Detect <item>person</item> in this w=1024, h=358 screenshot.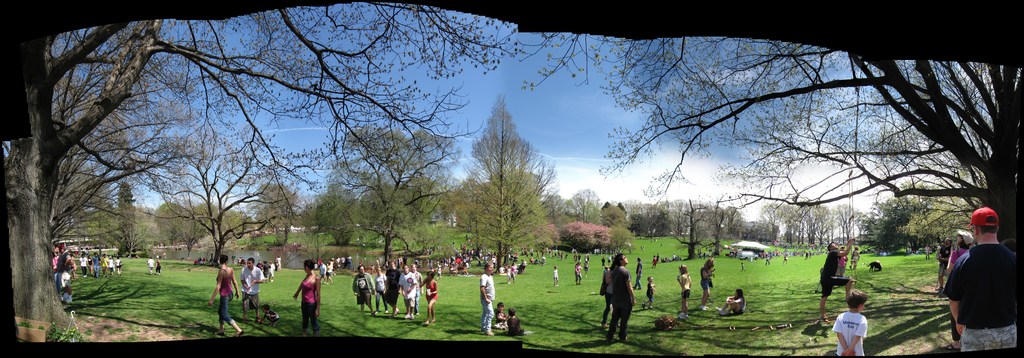
Detection: crop(495, 298, 508, 331).
